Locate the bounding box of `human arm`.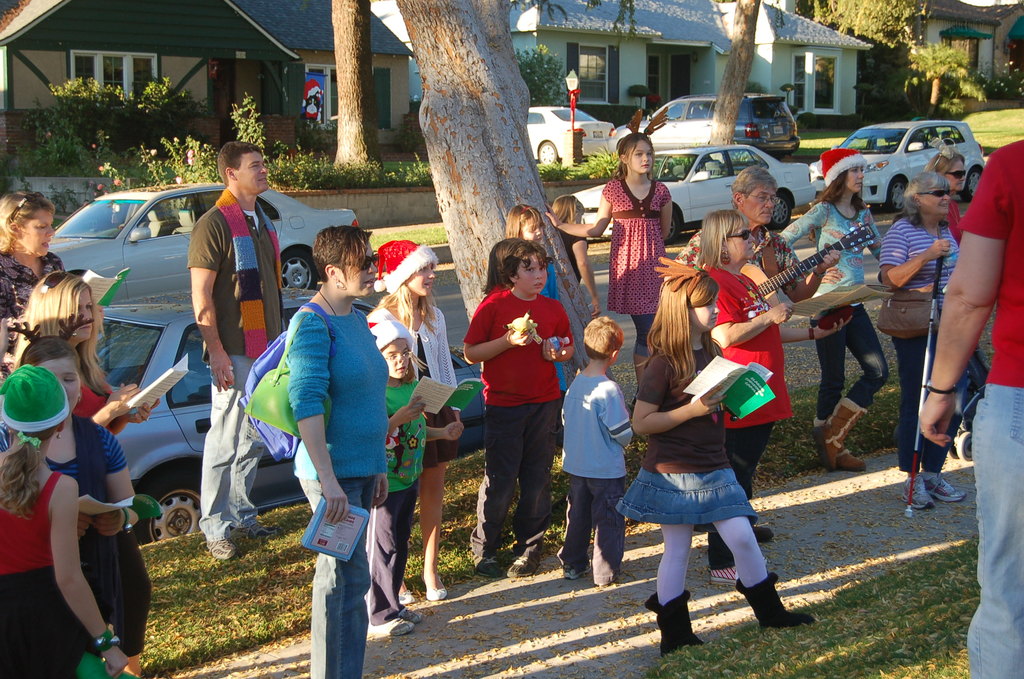
Bounding box: detection(176, 238, 232, 385).
